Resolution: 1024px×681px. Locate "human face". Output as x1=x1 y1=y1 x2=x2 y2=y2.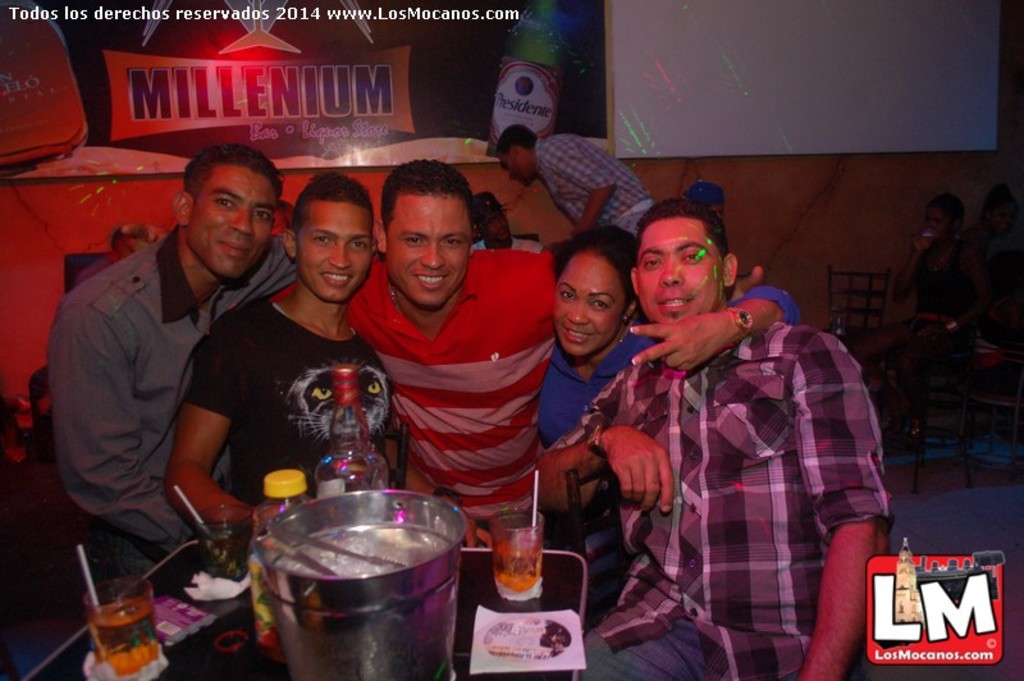
x1=187 y1=163 x2=275 y2=278.
